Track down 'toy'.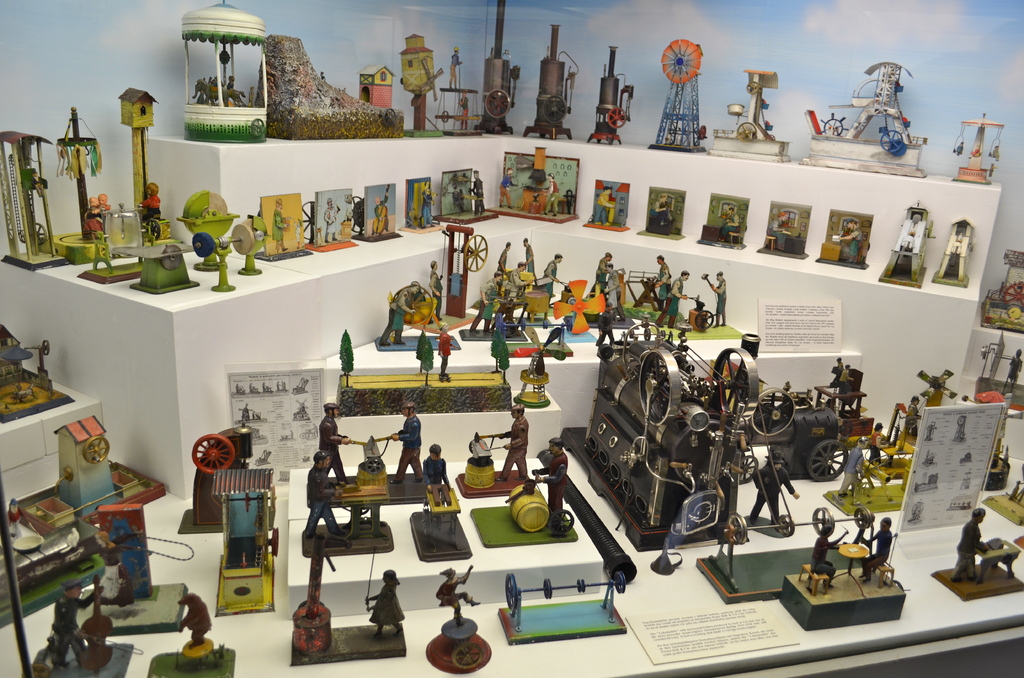
Tracked to detection(387, 407, 422, 484).
